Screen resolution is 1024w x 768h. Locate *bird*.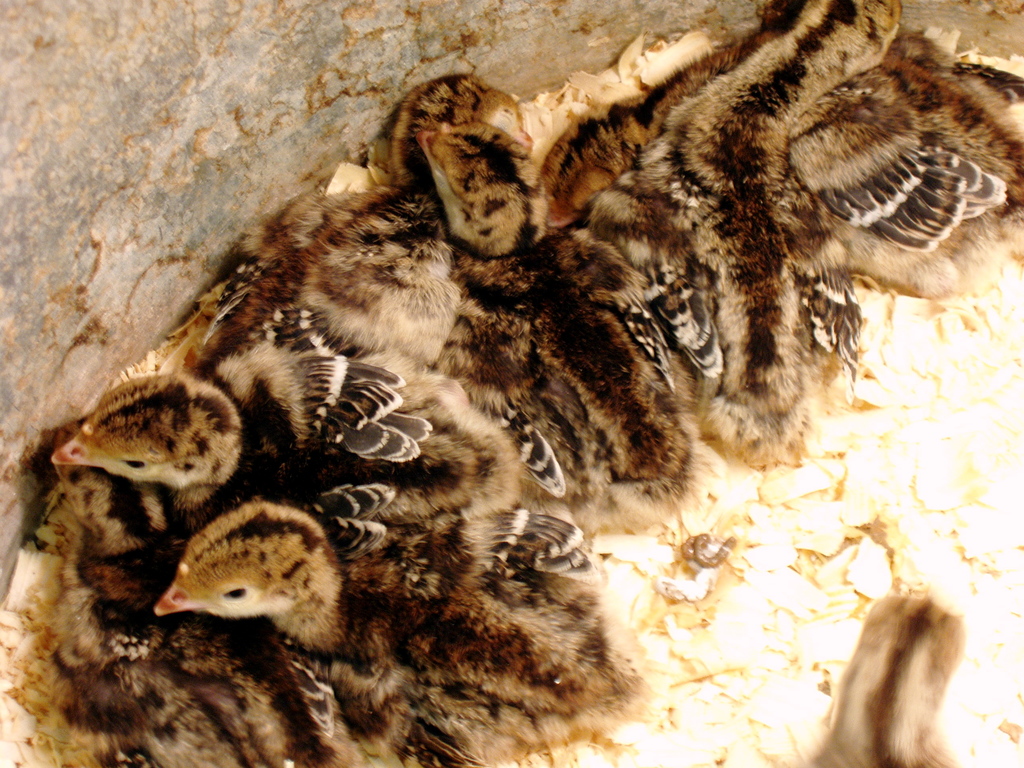
151, 502, 655, 767.
